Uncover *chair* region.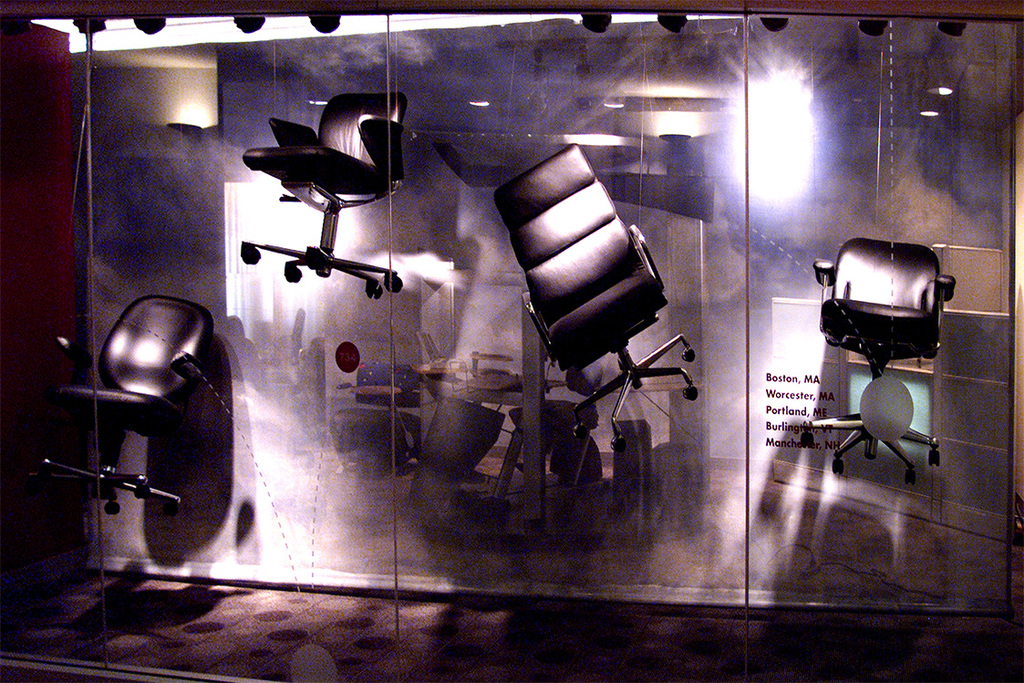
Uncovered: [517, 150, 698, 457].
